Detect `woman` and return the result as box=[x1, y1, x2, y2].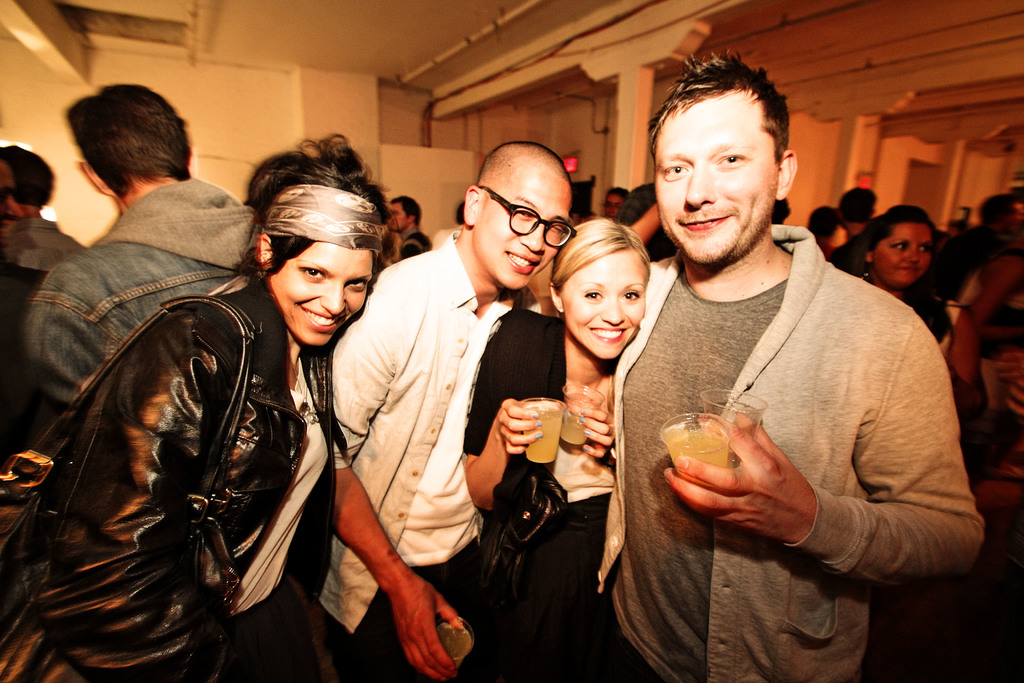
box=[826, 195, 950, 345].
